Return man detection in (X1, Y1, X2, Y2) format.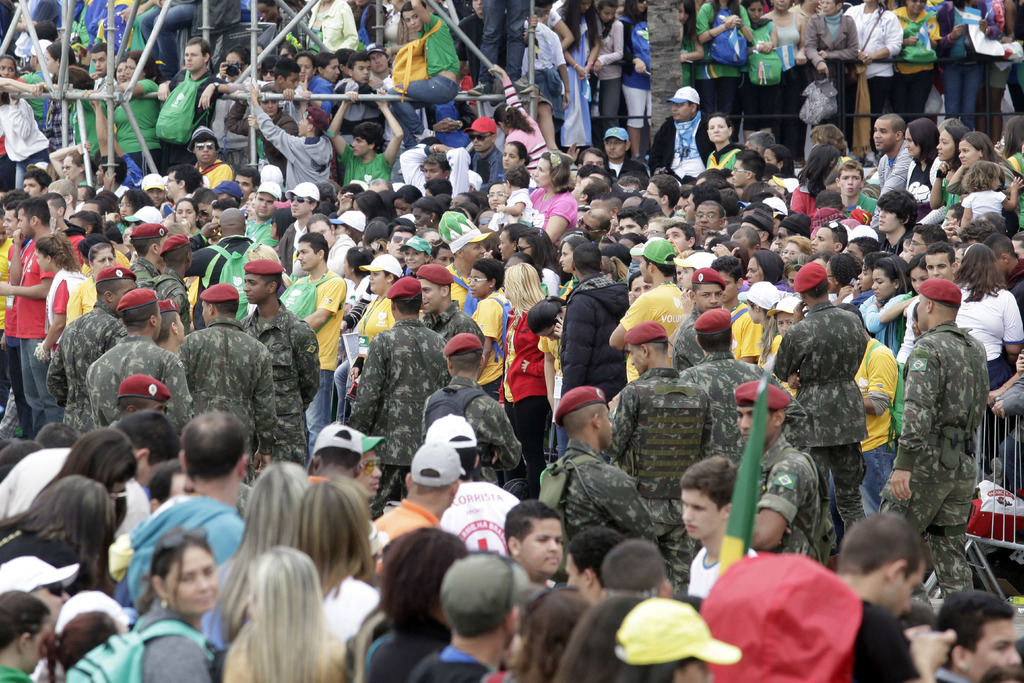
(934, 0, 1000, 131).
